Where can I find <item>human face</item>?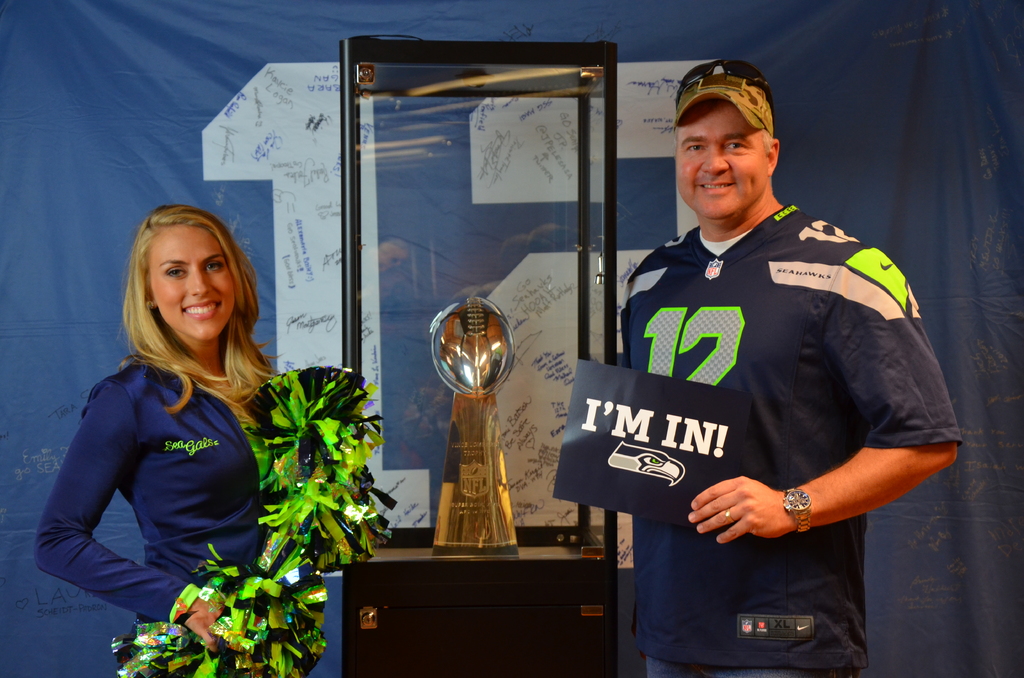
You can find it at {"x1": 676, "y1": 99, "x2": 767, "y2": 221}.
